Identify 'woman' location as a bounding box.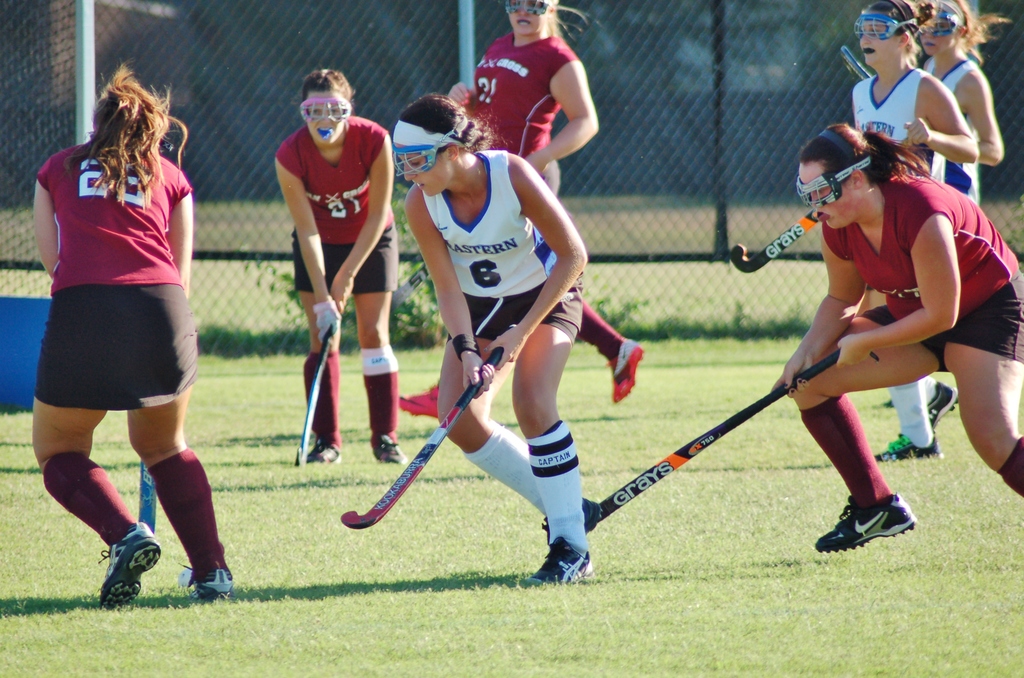
x1=274 y1=69 x2=411 y2=465.
